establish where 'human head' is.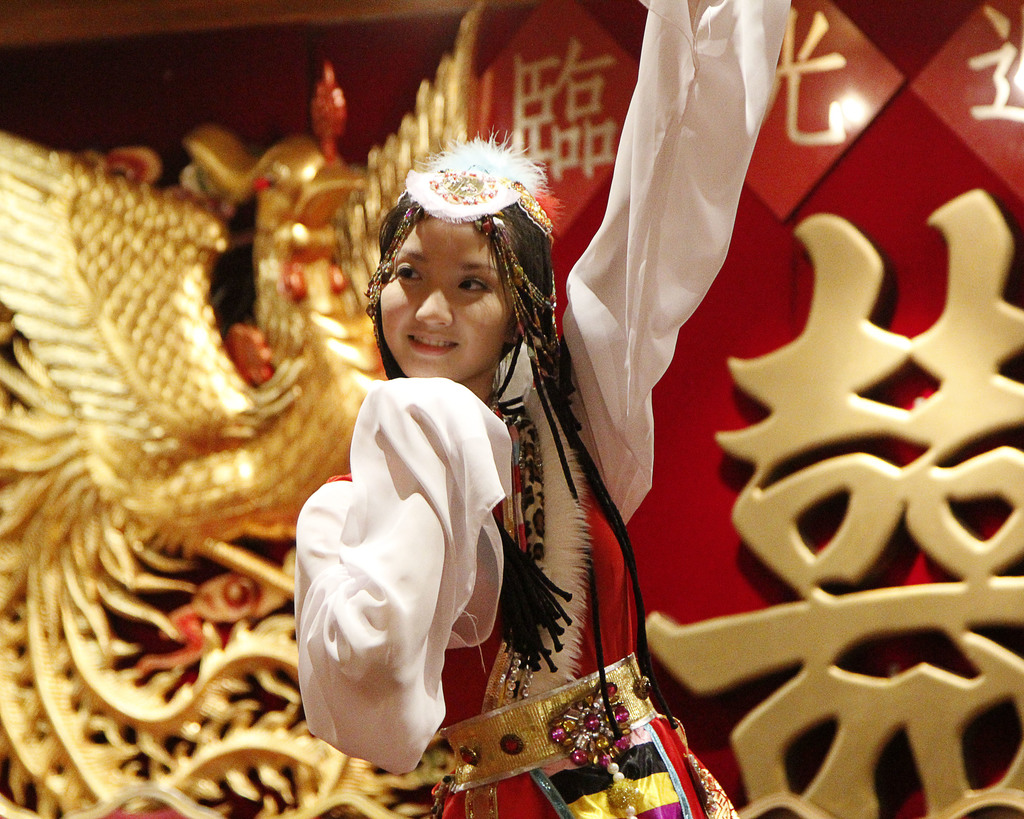
Established at {"x1": 364, "y1": 129, "x2": 557, "y2": 383}.
